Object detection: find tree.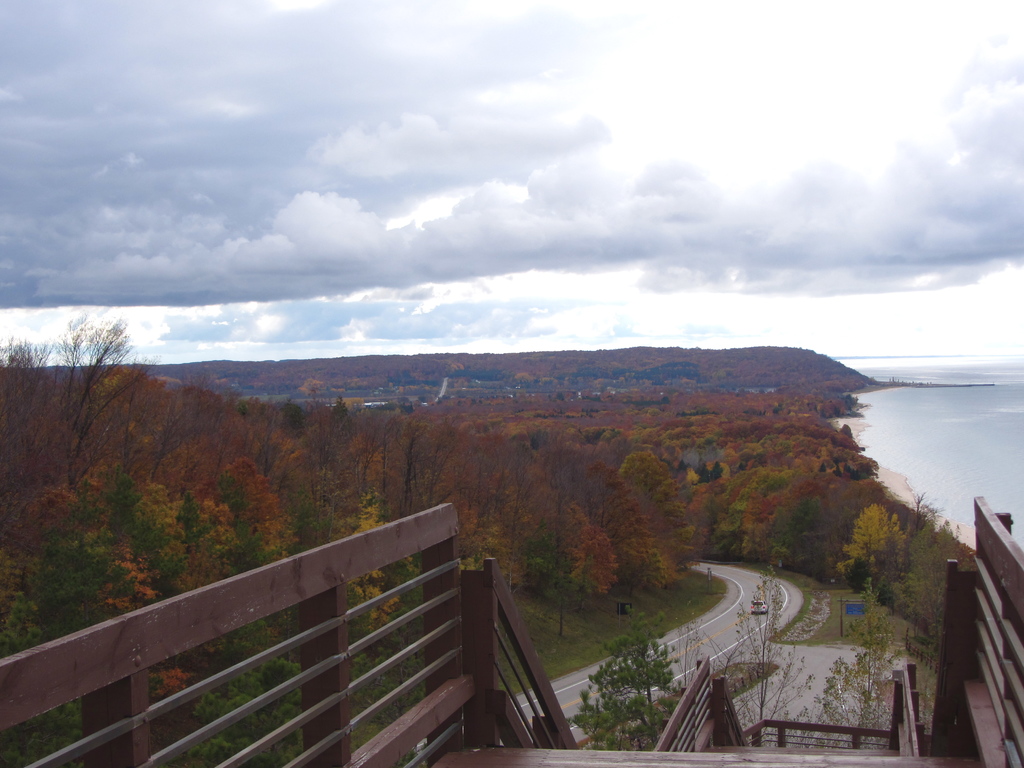
x1=858 y1=574 x2=887 y2=634.
